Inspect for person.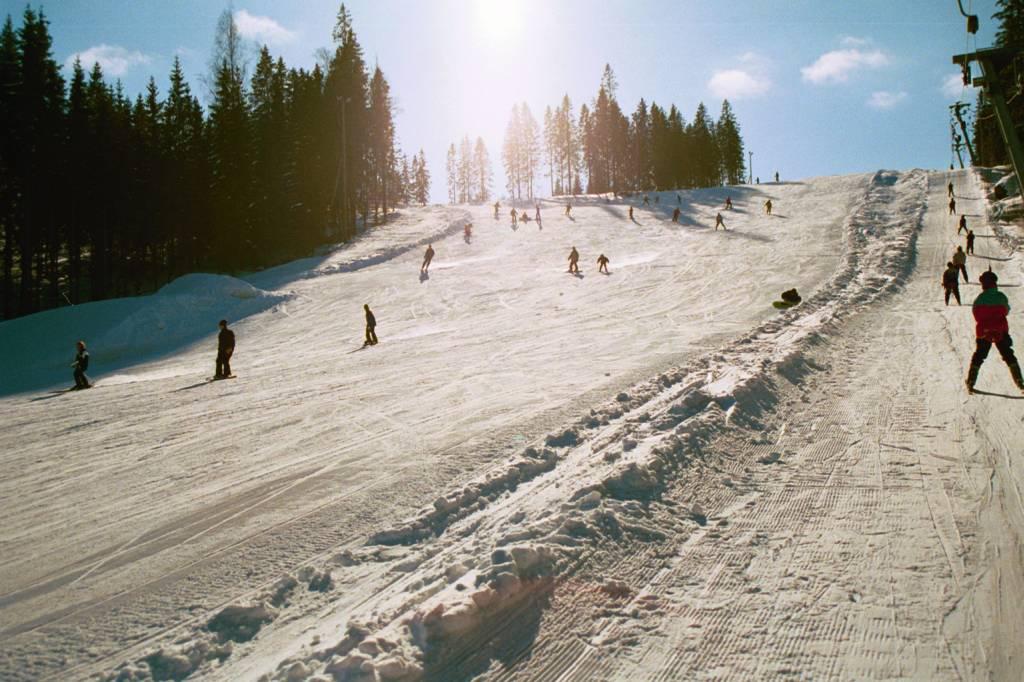
Inspection: locate(722, 193, 733, 210).
